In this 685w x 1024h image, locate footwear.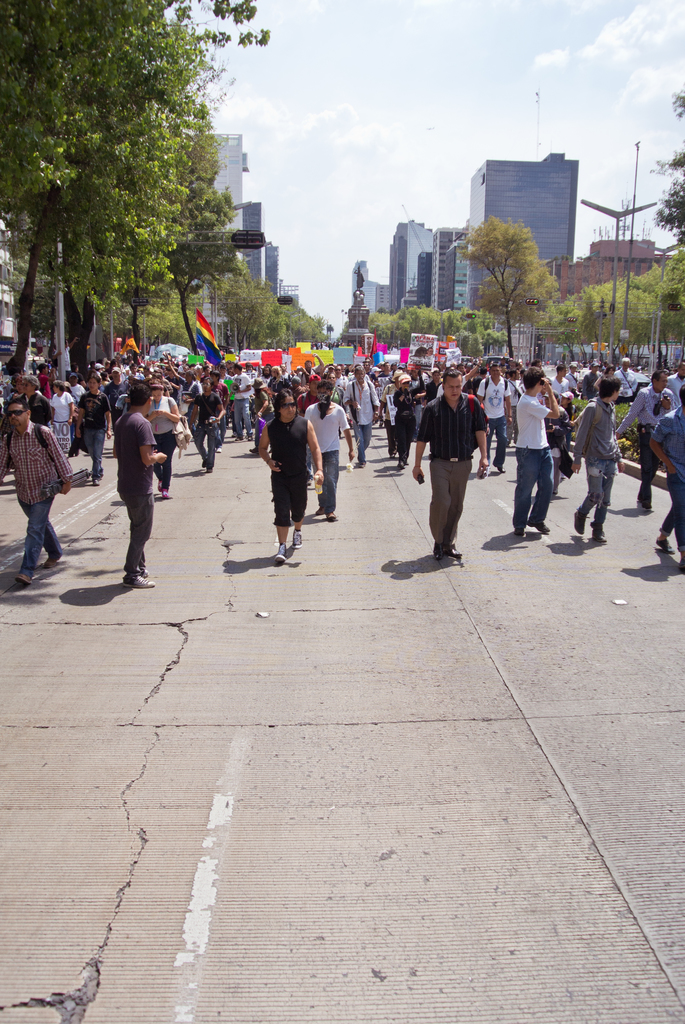
Bounding box: bbox(358, 459, 366, 468).
